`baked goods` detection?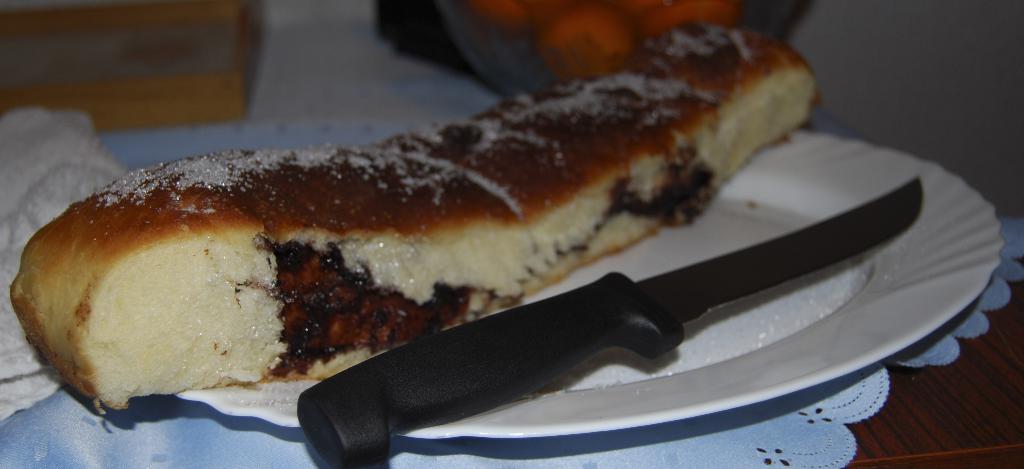
(left=8, top=18, right=828, bottom=421)
